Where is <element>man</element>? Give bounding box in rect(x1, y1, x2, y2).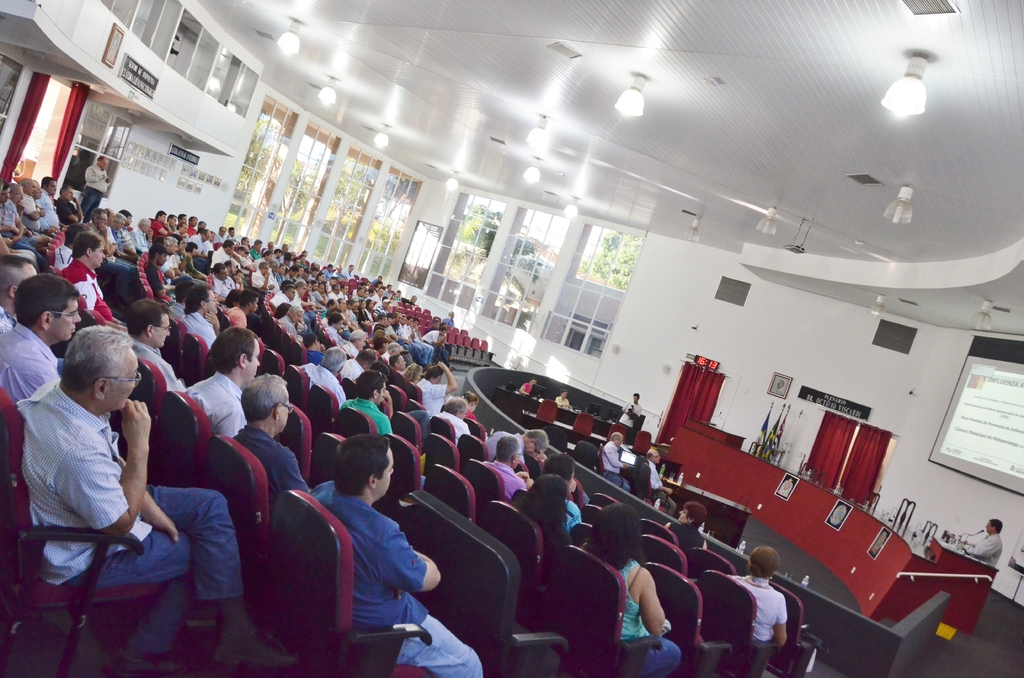
rect(966, 524, 1007, 566).
